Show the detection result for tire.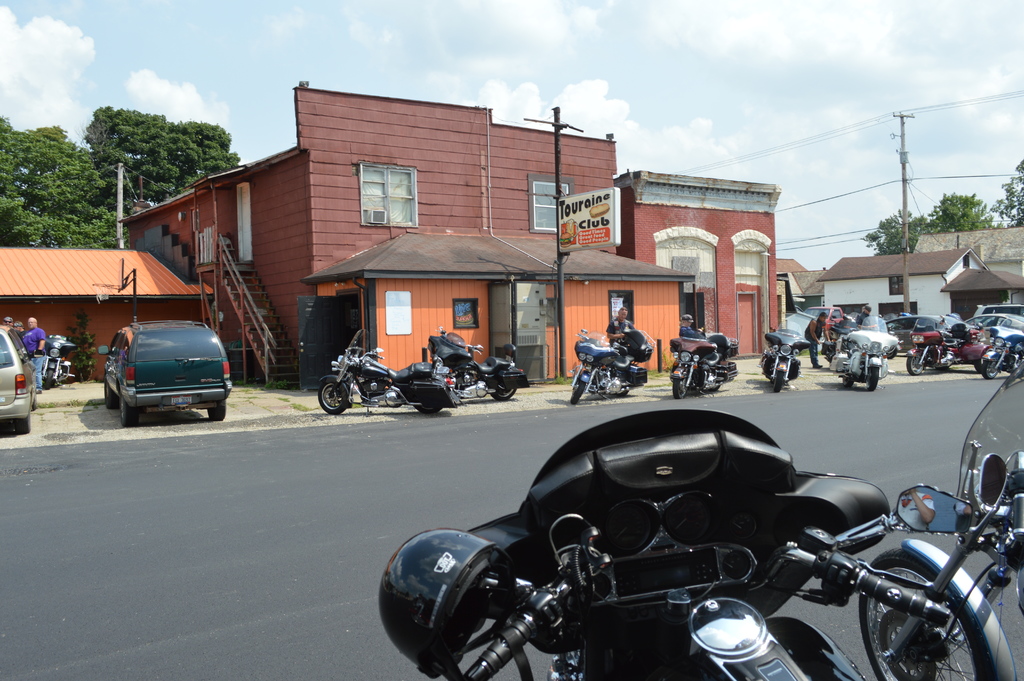
box(412, 402, 442, 416).
